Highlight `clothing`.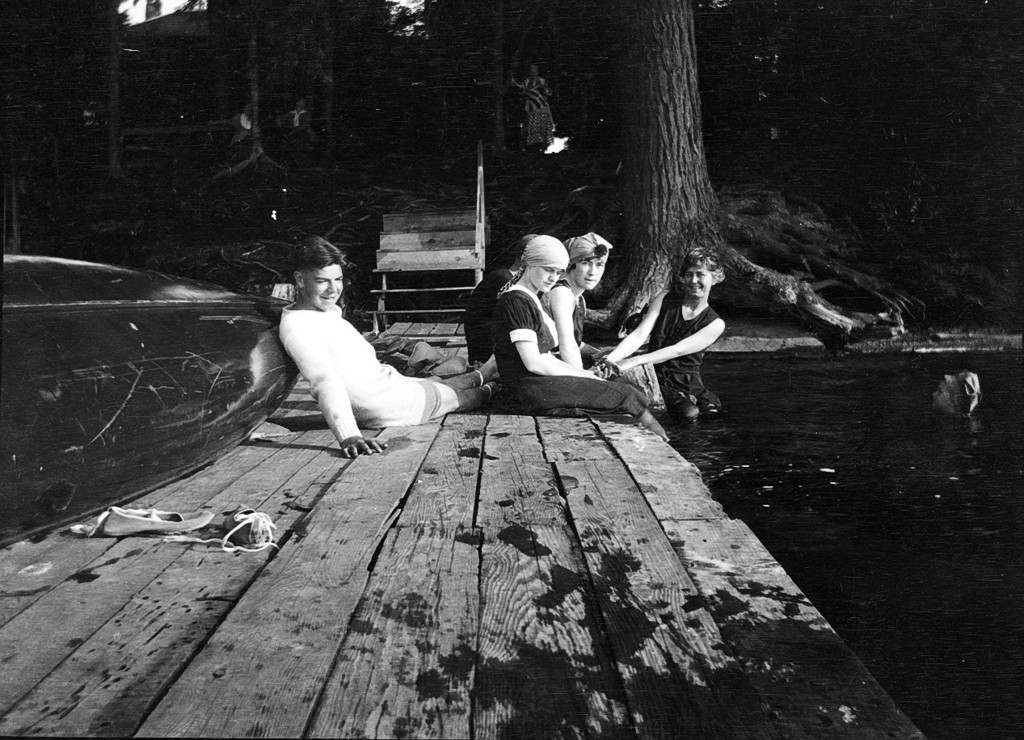
Highlighted region: [494,285,646,427].
